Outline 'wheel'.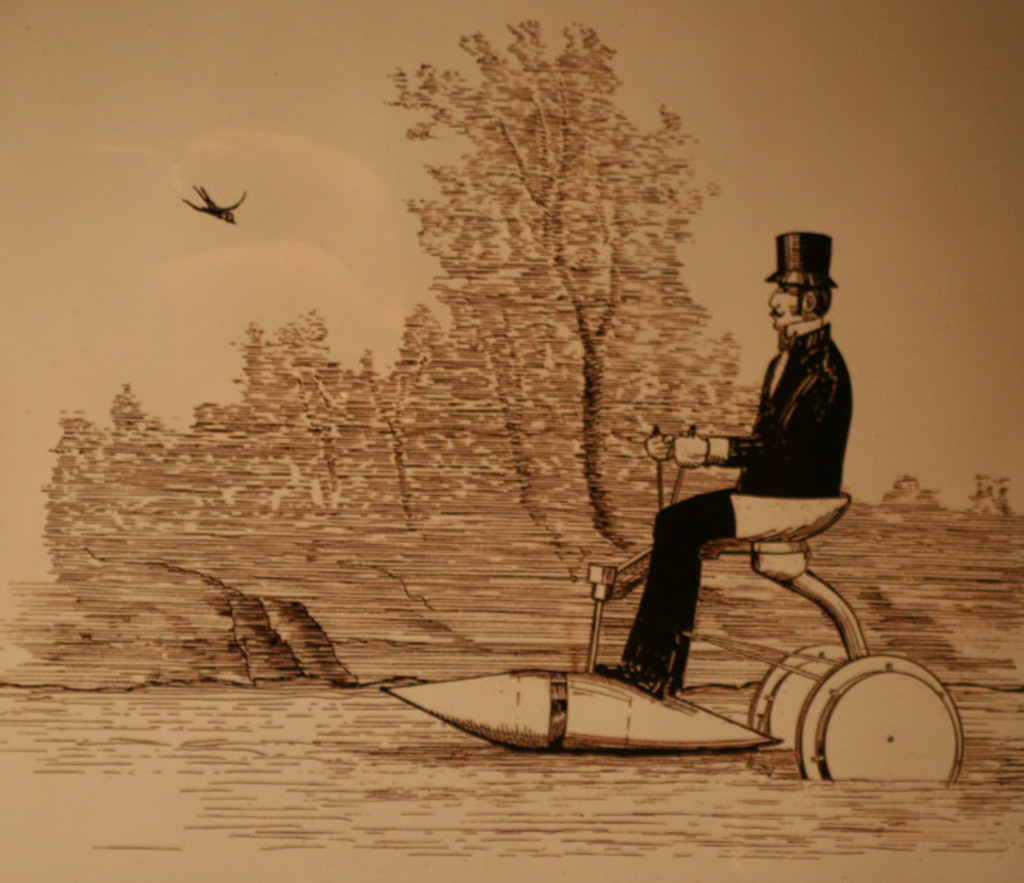
Outline: 742,644,845,731.
